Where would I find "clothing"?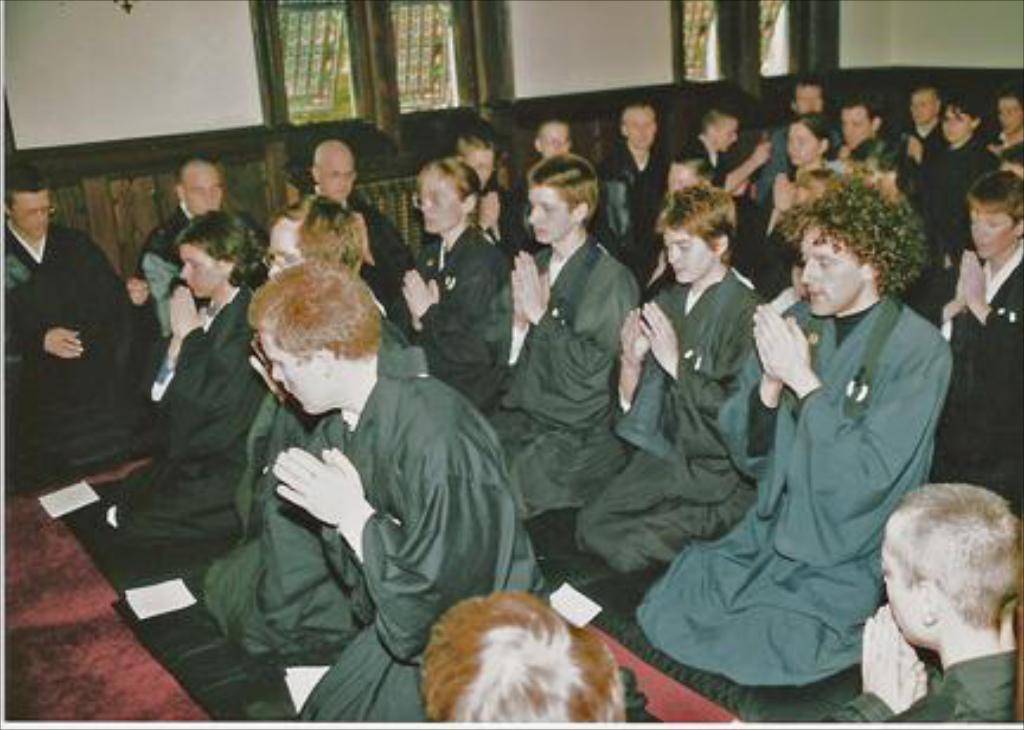
At [left=145, top=209, right=254, bottom=398].
